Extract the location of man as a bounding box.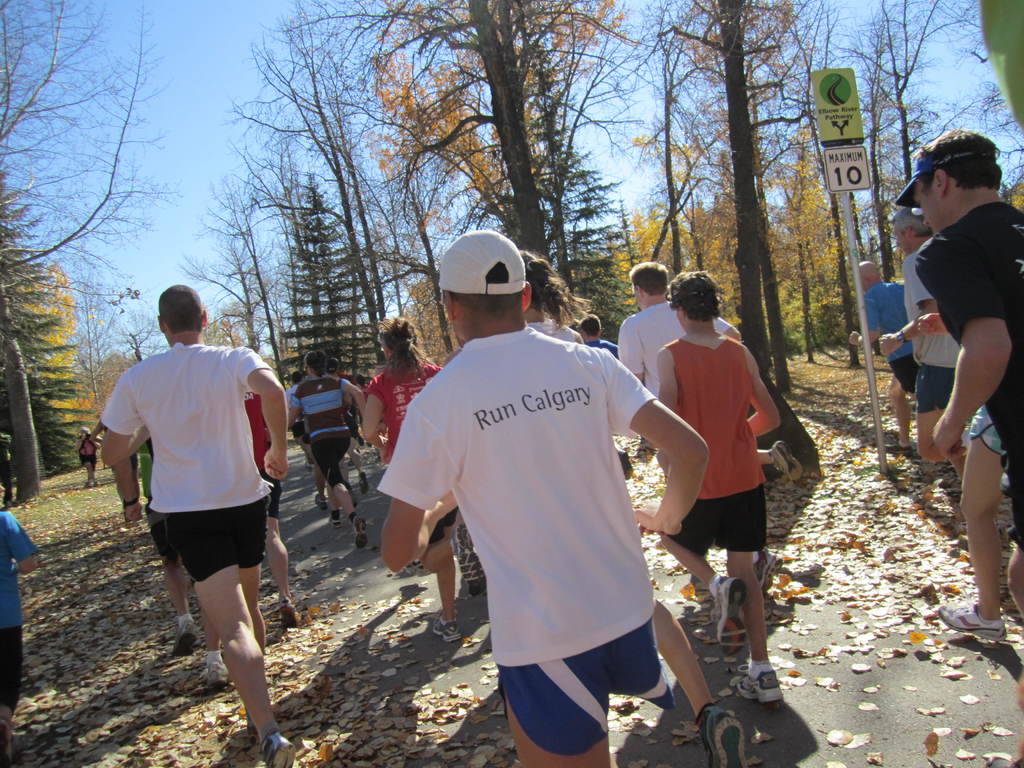
914, 125, 1023, 622.
